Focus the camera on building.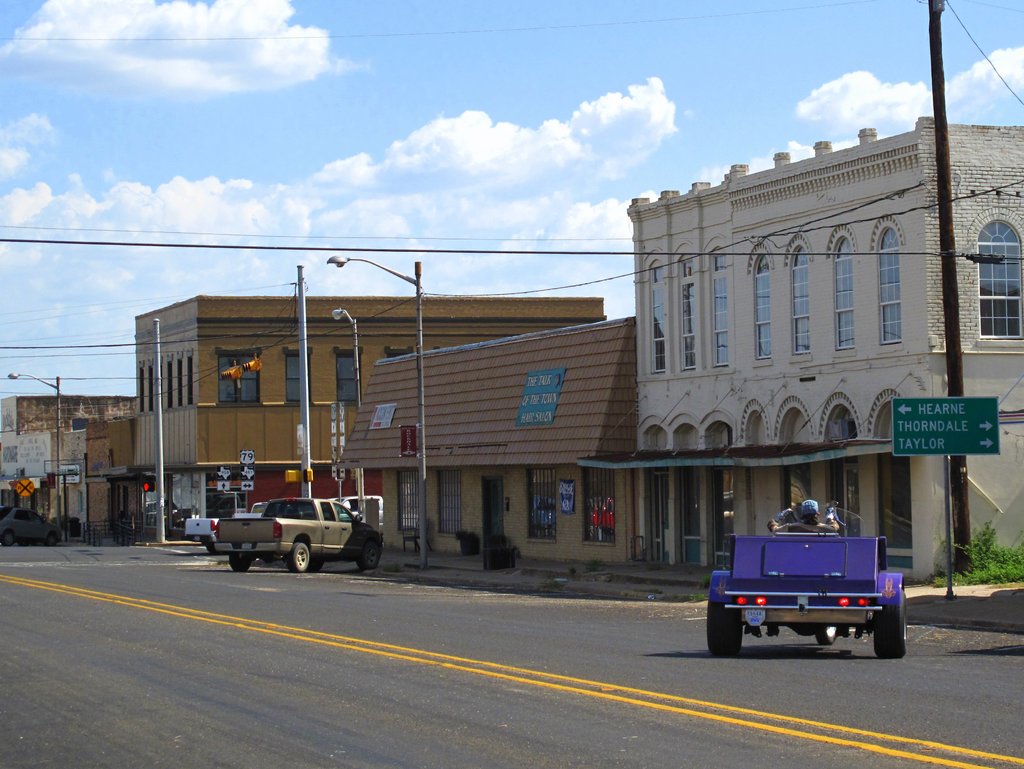
Focus region: rect(624, 124, 1023, 585).
